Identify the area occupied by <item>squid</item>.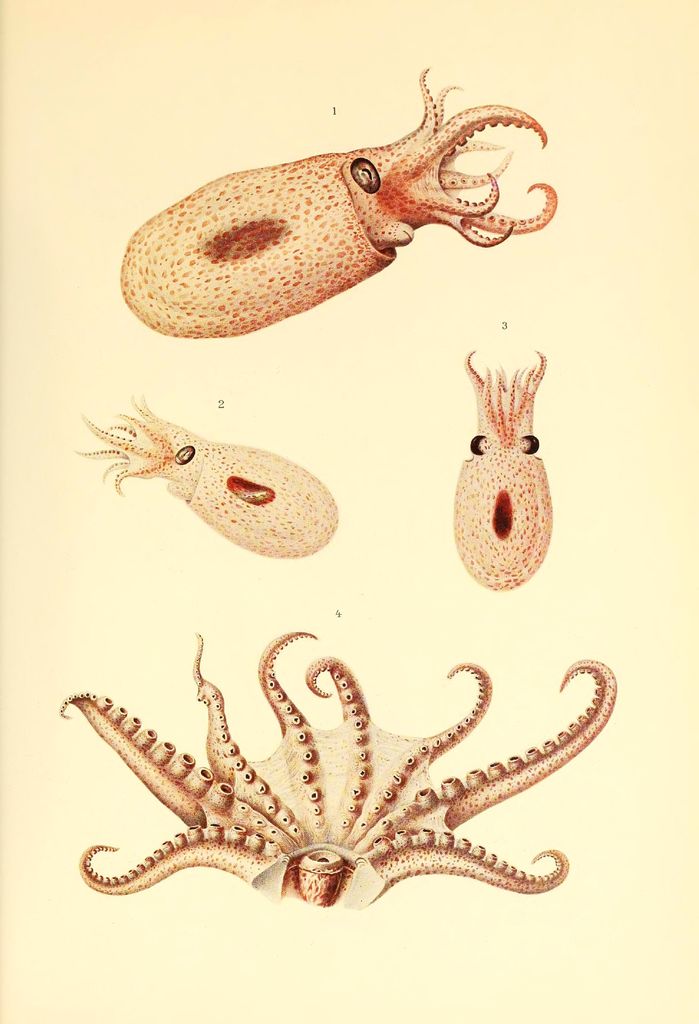
Area: bbox=(80, 393, 335, 563).
